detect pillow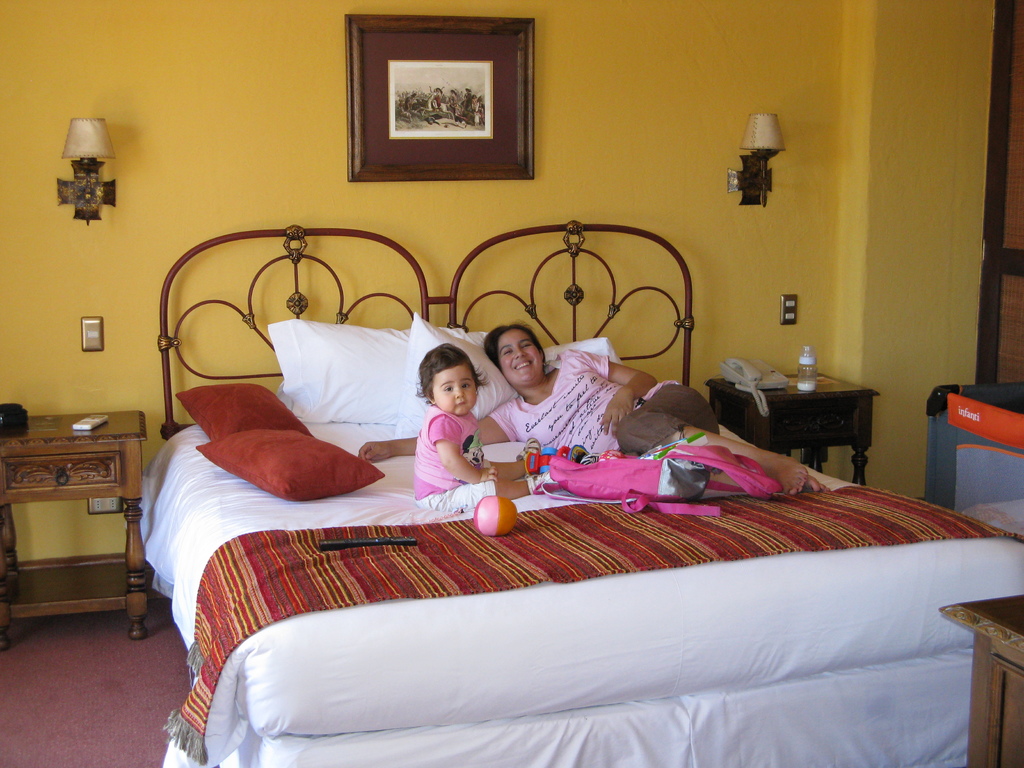
[175,381,318,440]
